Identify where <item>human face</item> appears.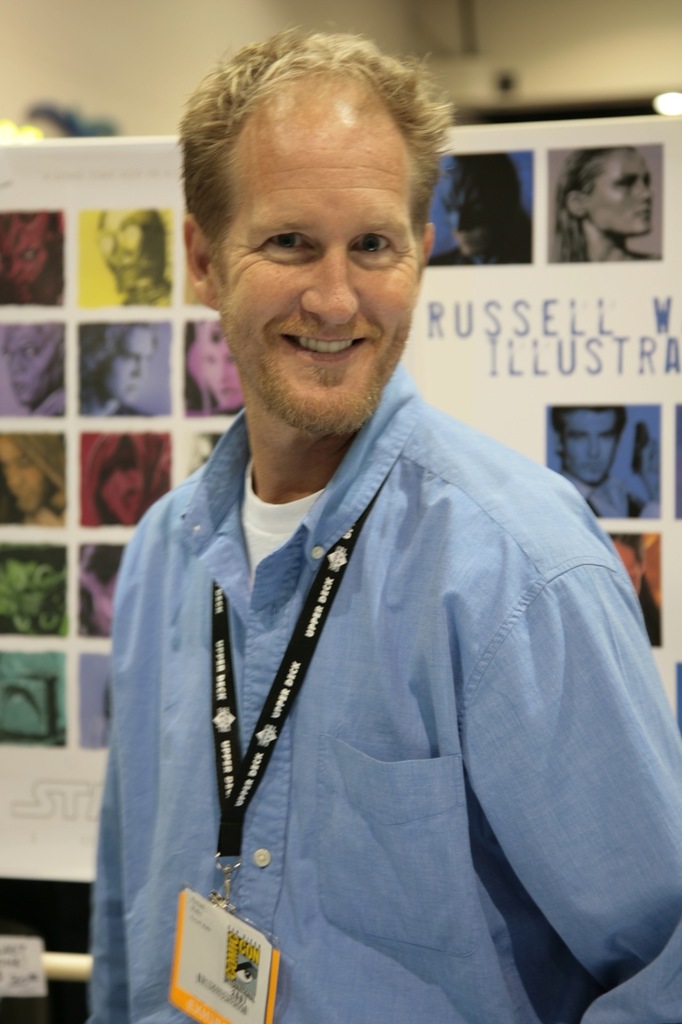
Appears at (104, 223, 143, 290).
